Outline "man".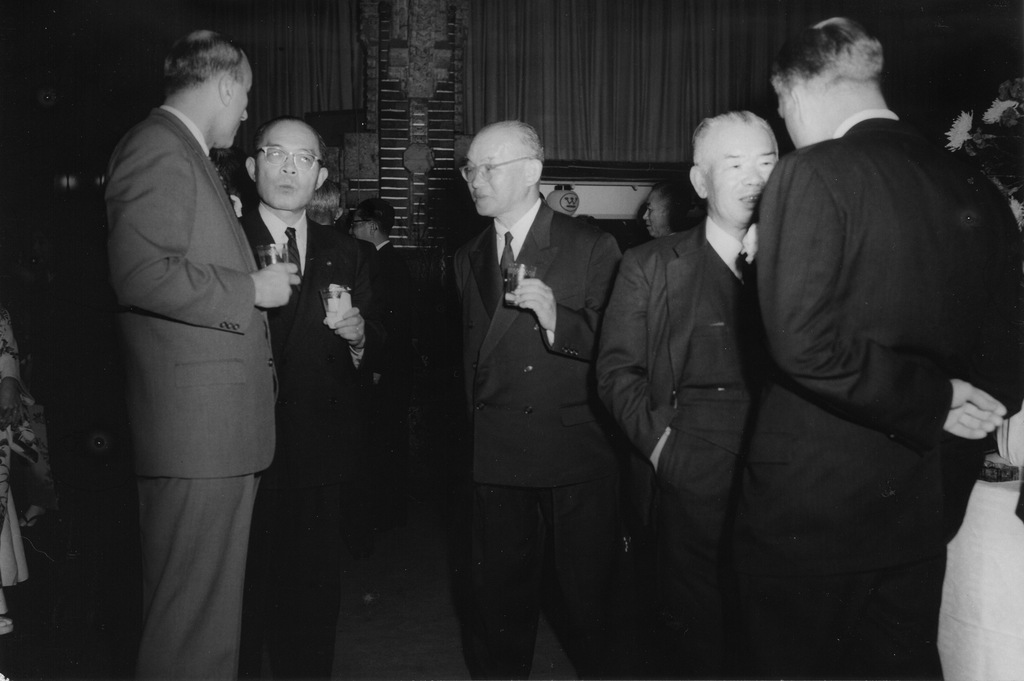
Outline: 107/26/305/680.
